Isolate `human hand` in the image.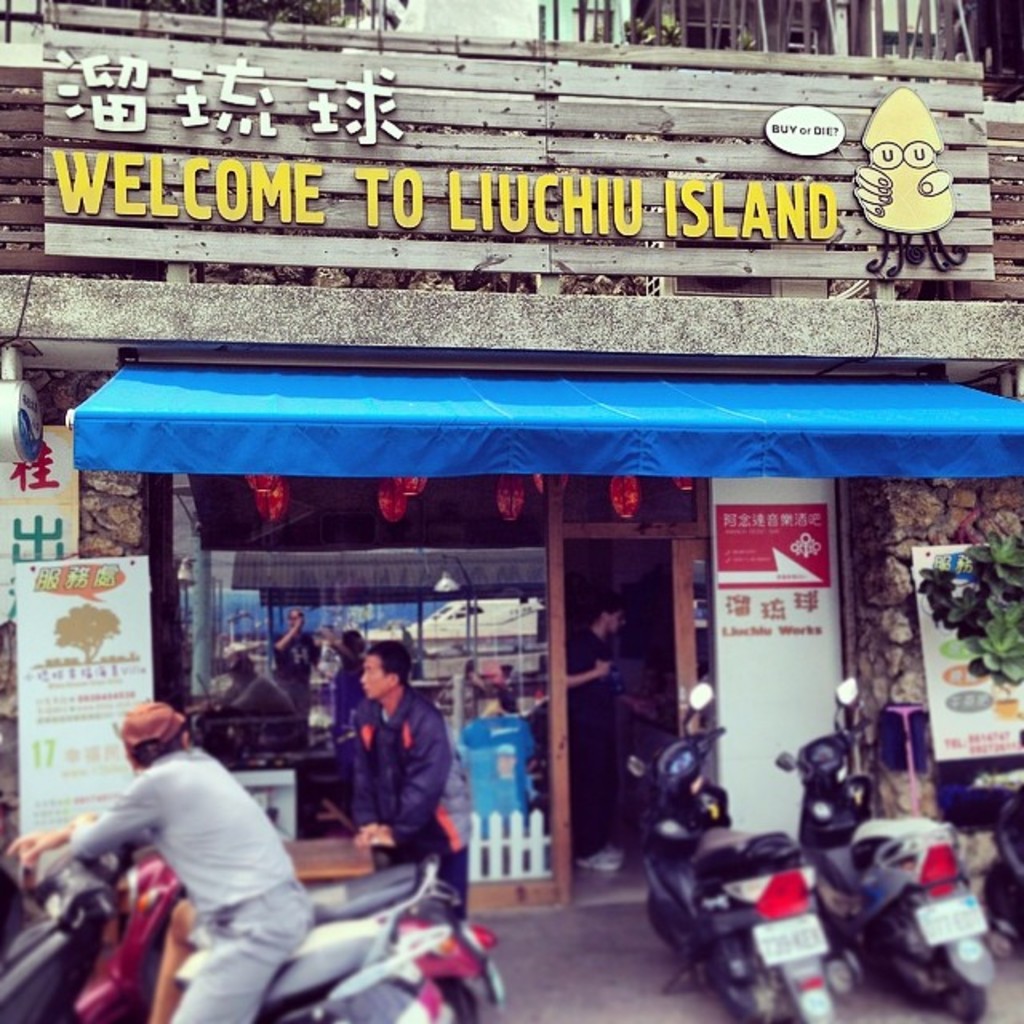
Isolated region: <bbox>595, 658, 616, 680</bbox>.
